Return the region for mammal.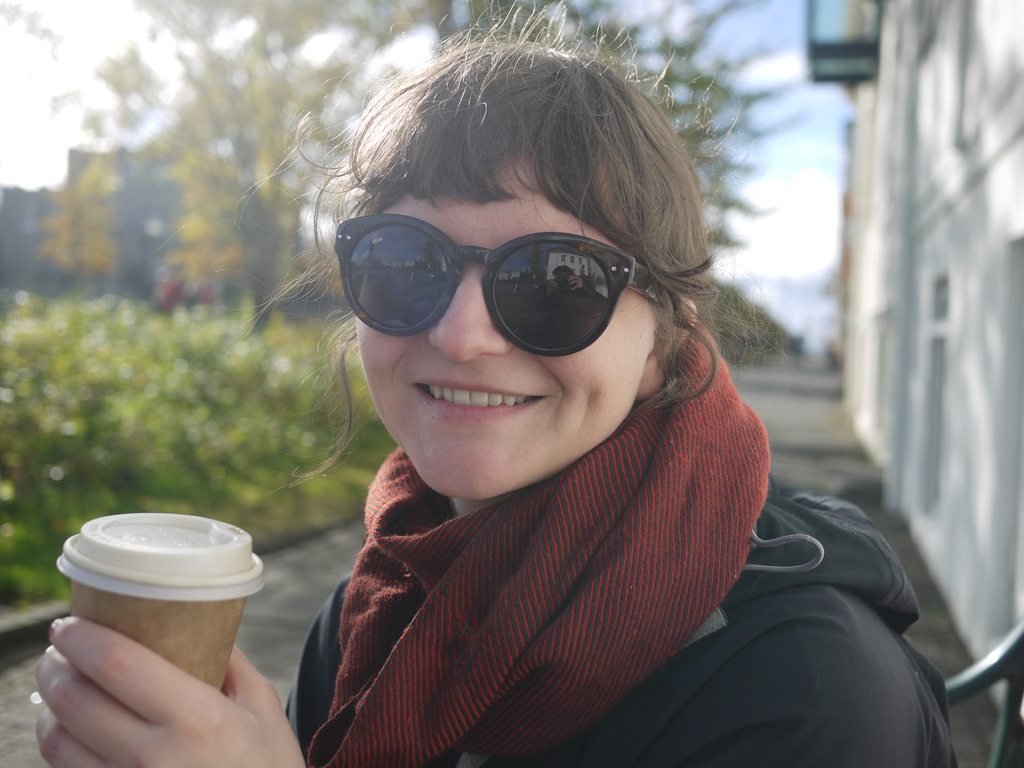
(left=24, top=2, right=975, bottom=767).
